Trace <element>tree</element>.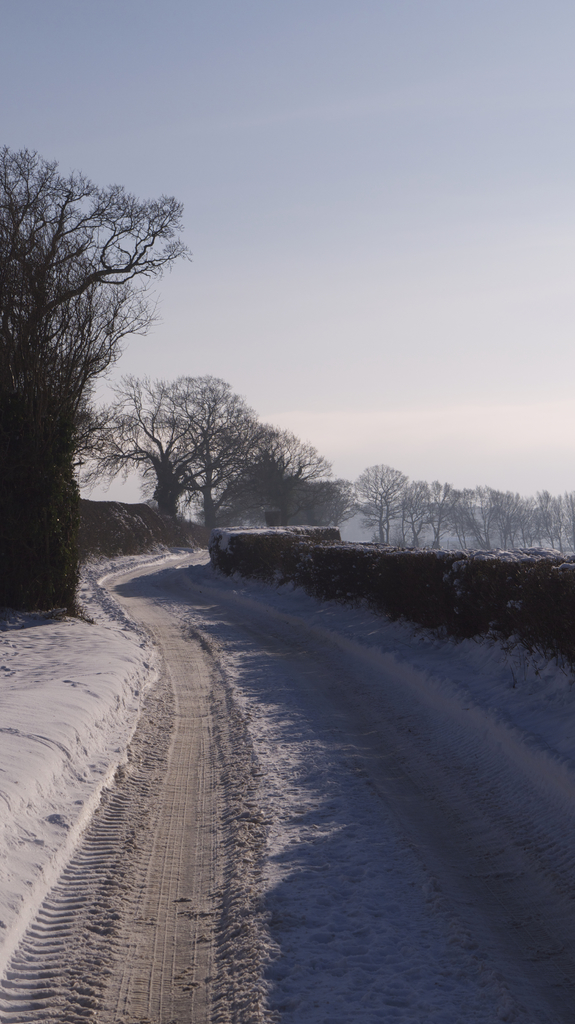
Traced to region(13, 133, 185, 617).
